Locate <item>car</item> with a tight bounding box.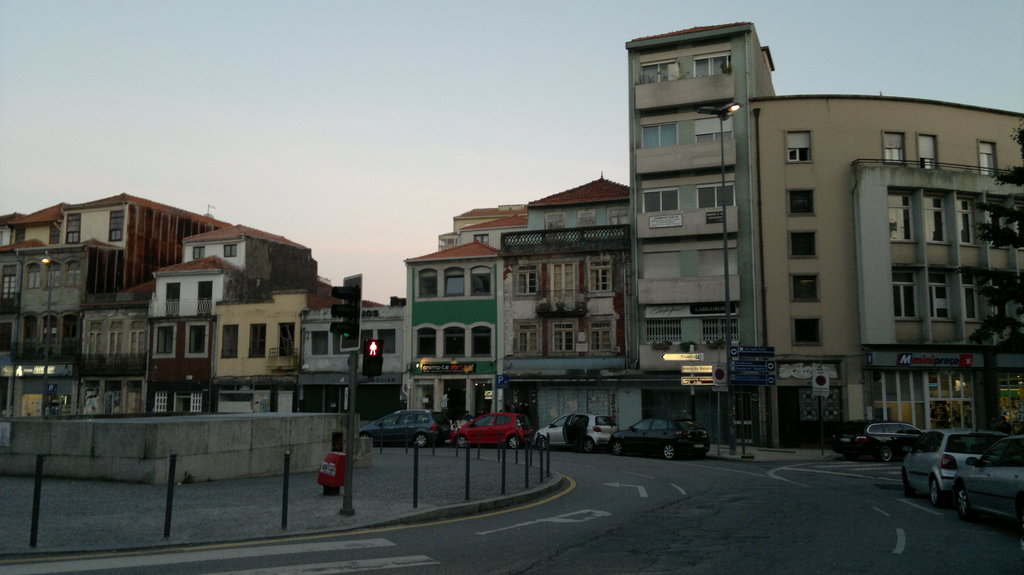
bbox=[955, 432, 1023, 523].
